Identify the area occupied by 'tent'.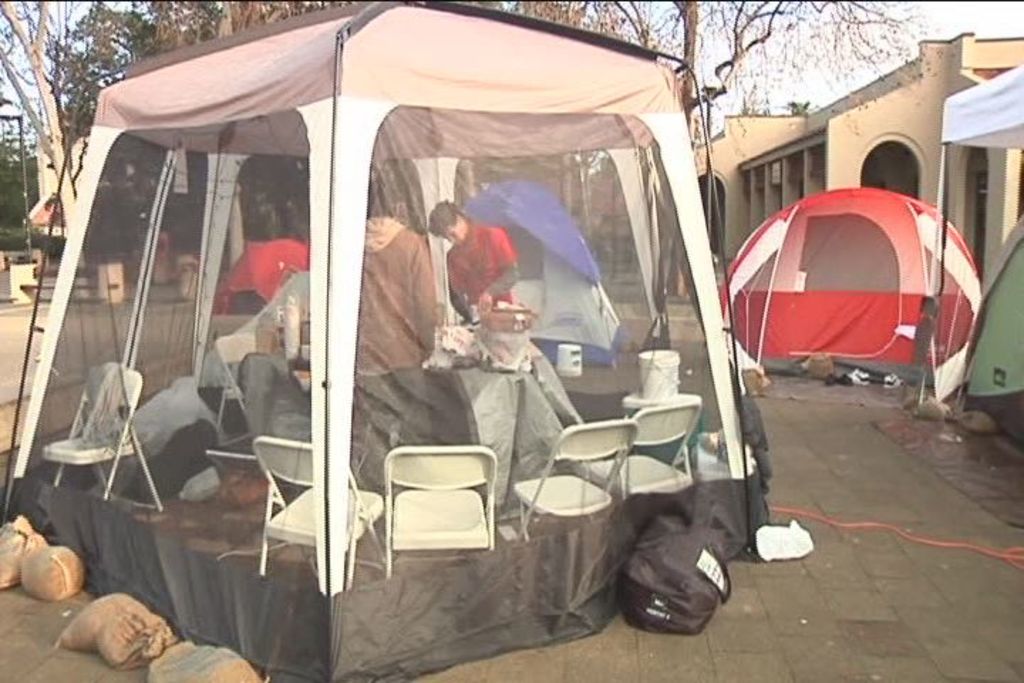
Area: locate(701, 175, 984, 393).
